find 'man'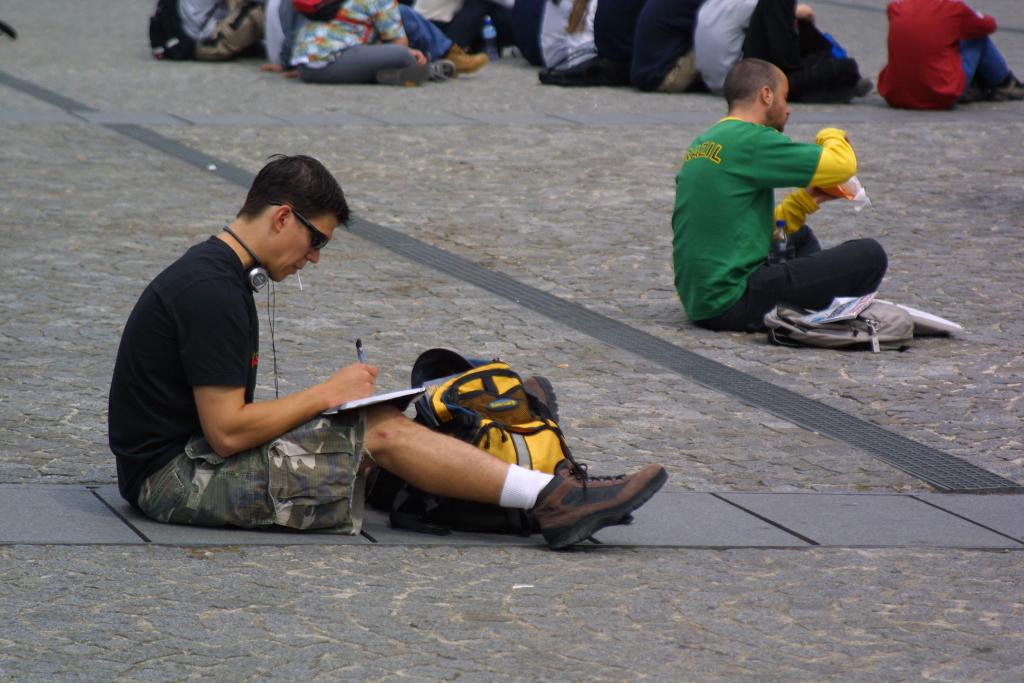
(662, 72, 913, 351)
